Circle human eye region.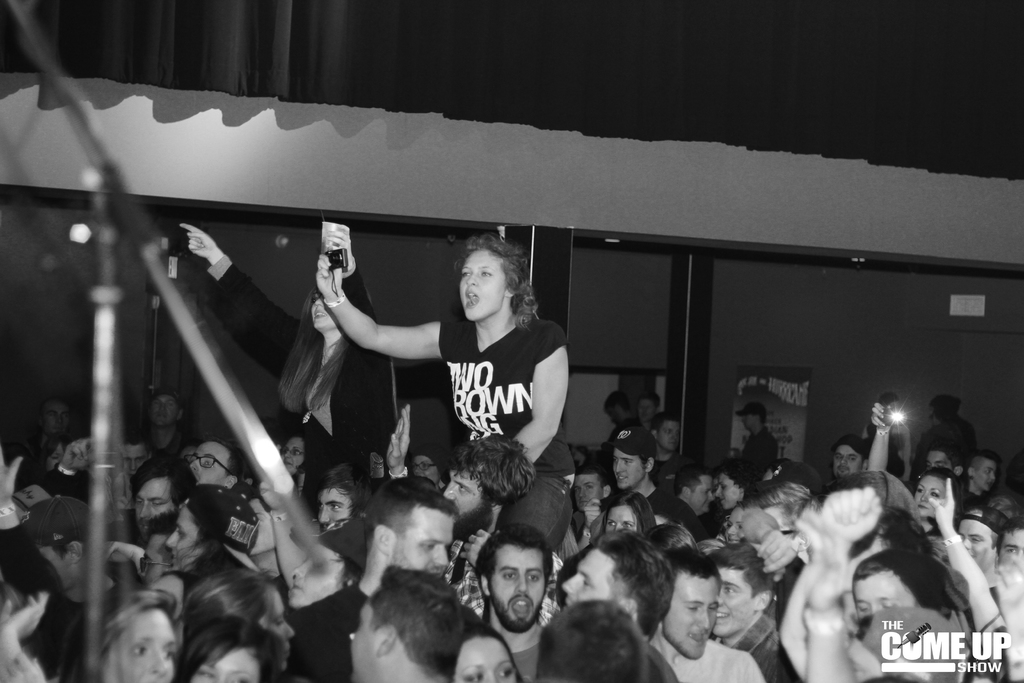
Region: 572, 489, 578, 493.
